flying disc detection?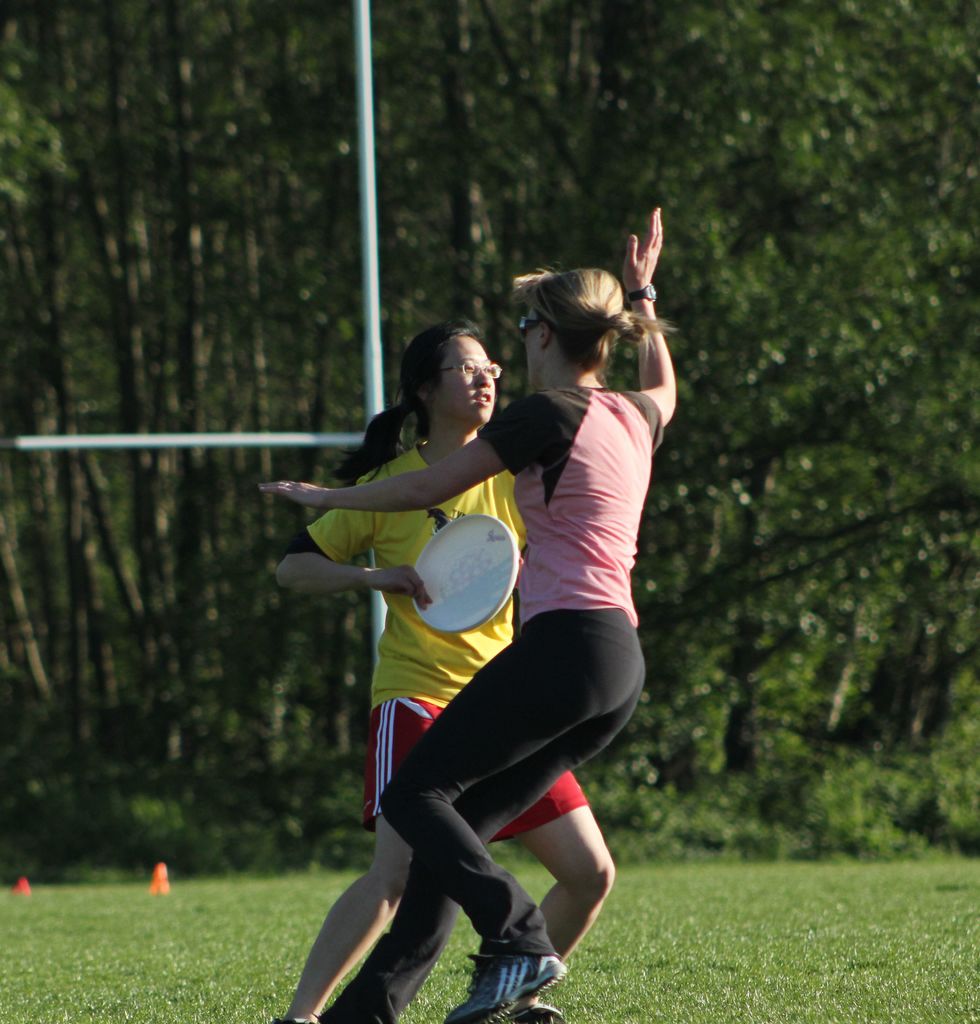
l=410, t=515, r=518, b=635
